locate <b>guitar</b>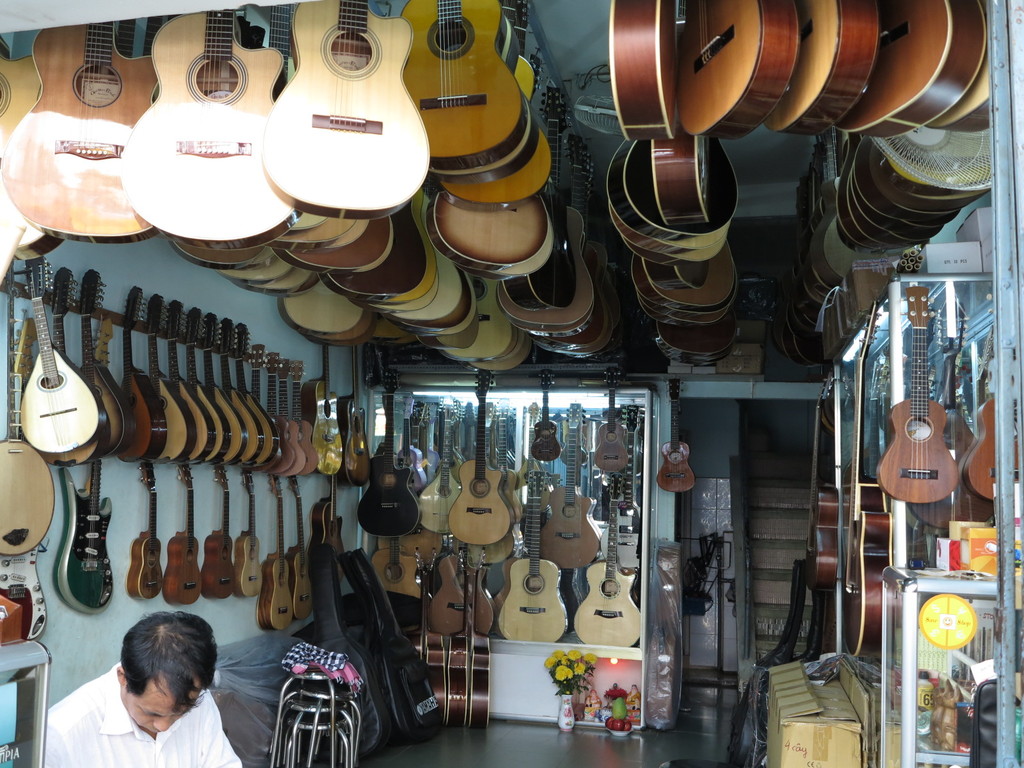
[421,314,474,349]
